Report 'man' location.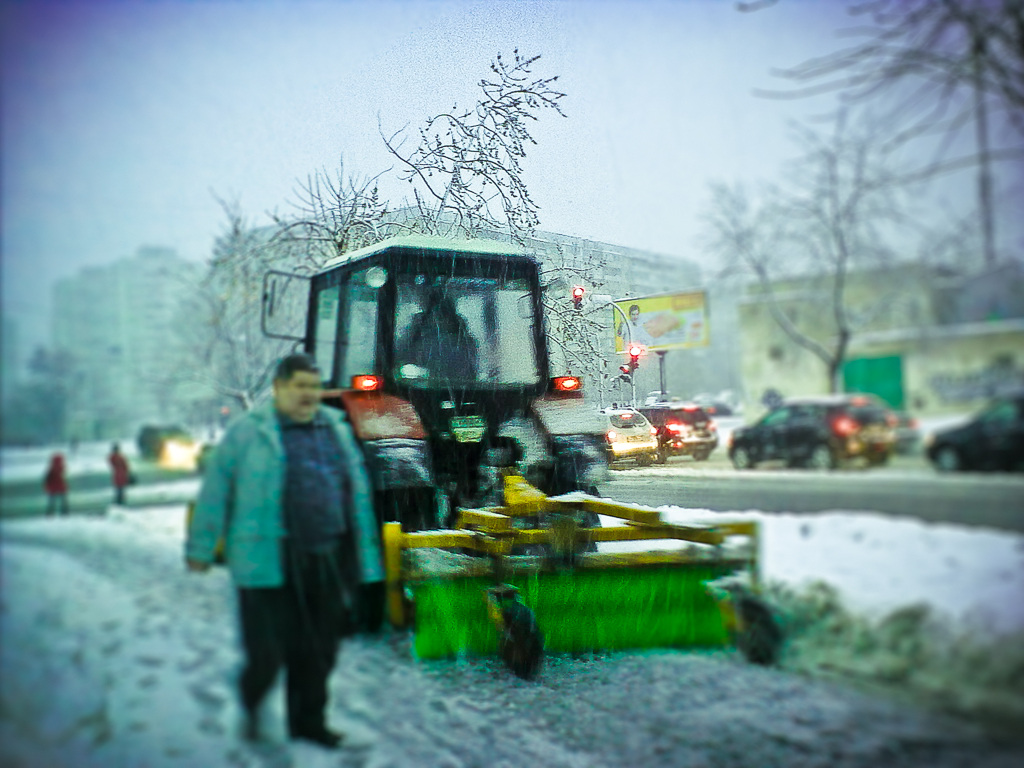
Report: x1=618 y1=305 x2=649 y2=346.
